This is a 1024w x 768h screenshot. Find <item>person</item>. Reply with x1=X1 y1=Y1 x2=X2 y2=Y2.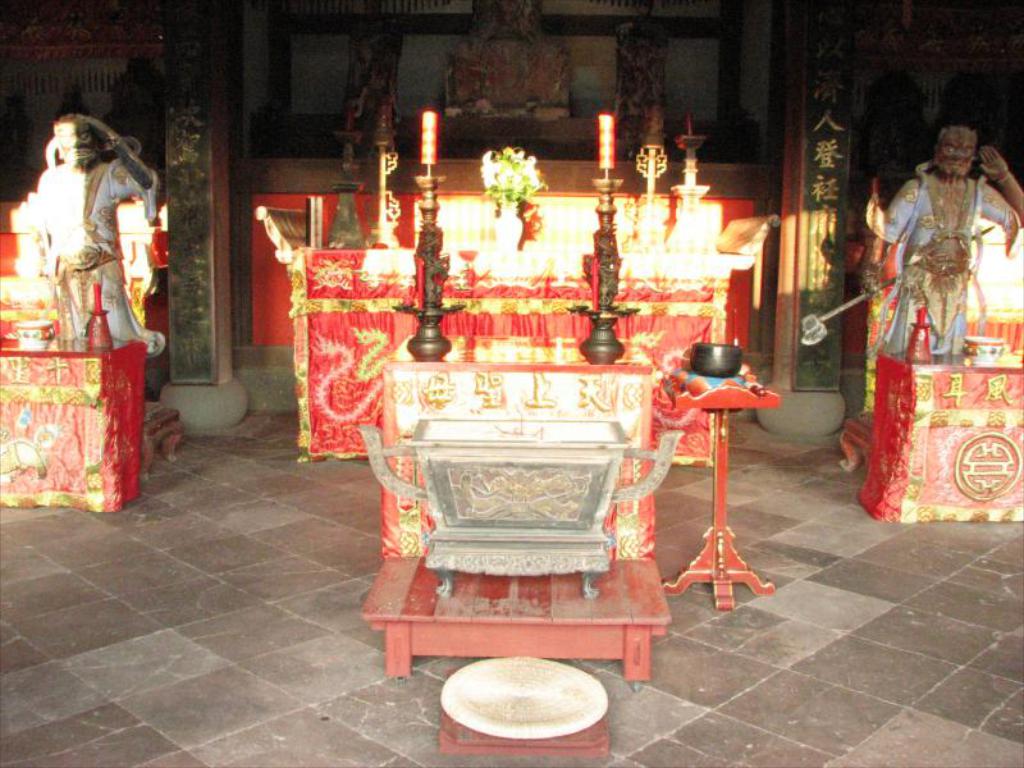
x1=10 y1=111 x2=157 y2=351.
